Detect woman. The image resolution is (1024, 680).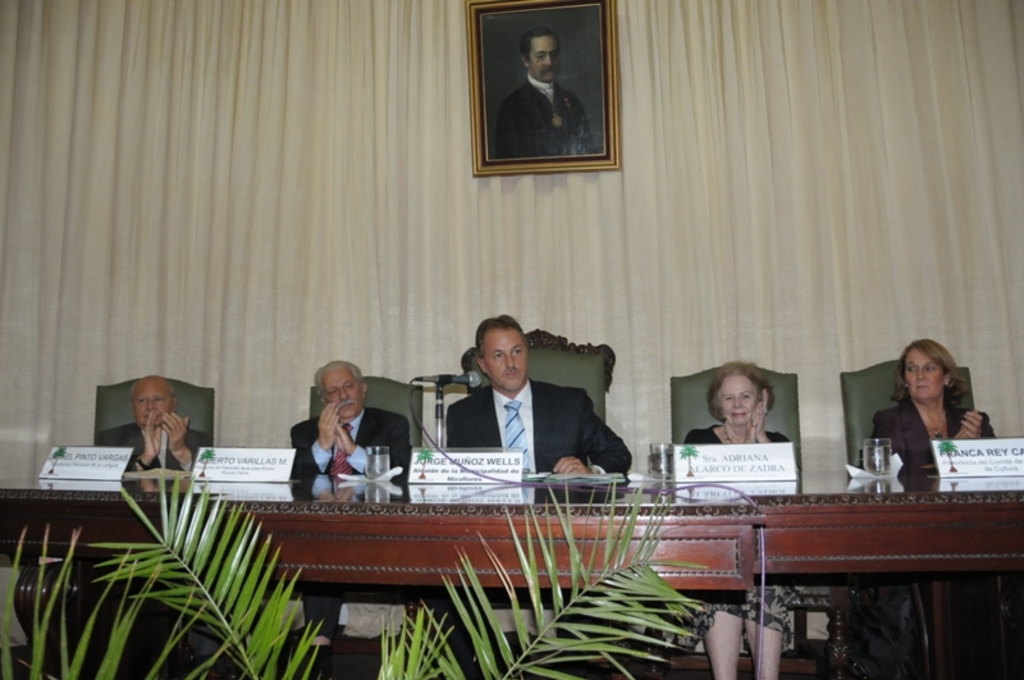
detection(676, 357, 799, 679).
